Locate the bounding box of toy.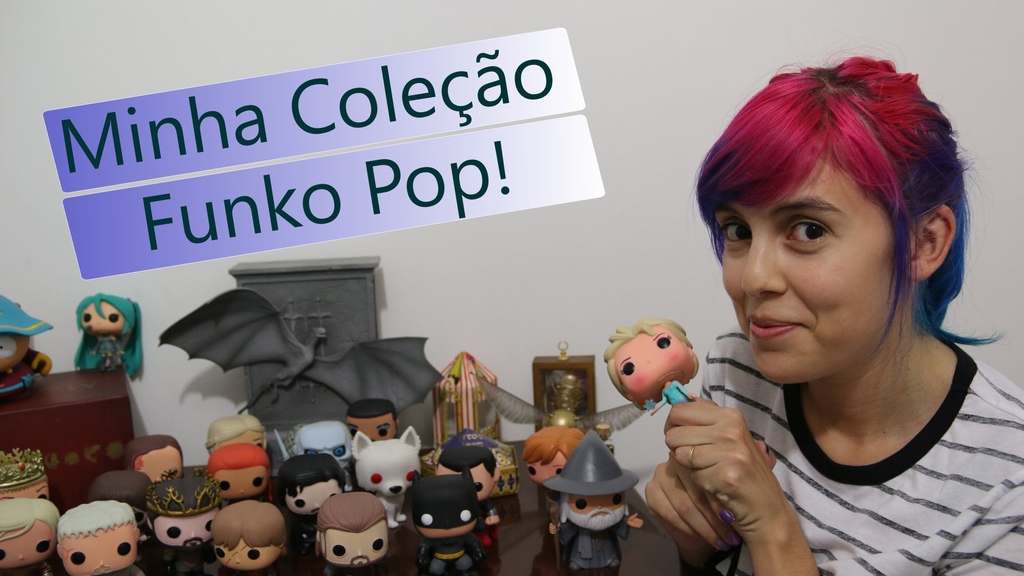
Bounding box: bbox(425, 447, 497, 556).
